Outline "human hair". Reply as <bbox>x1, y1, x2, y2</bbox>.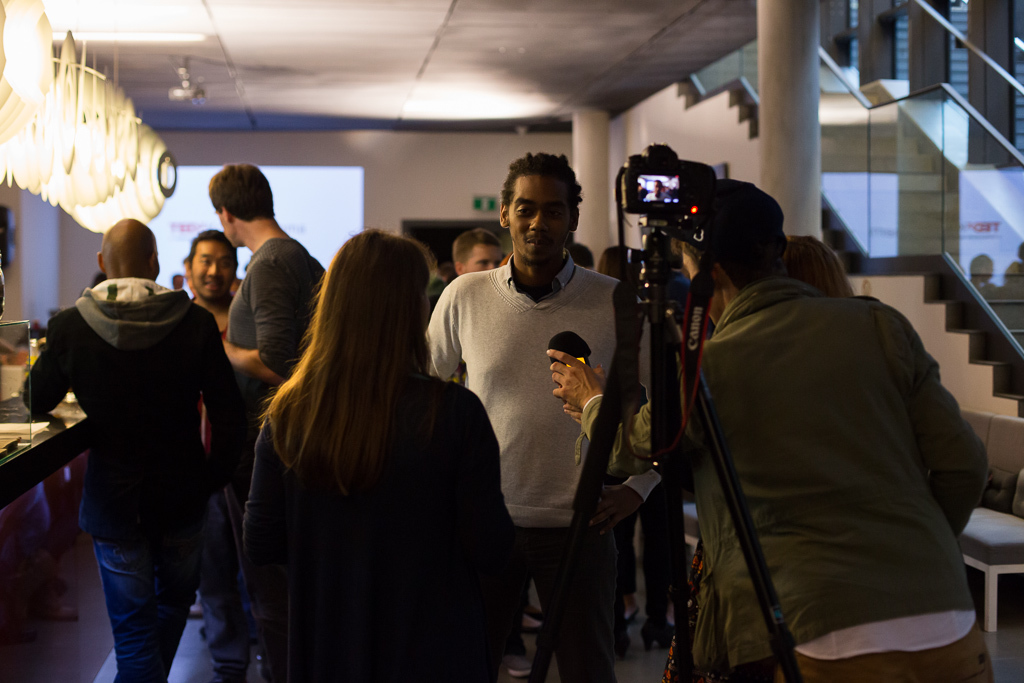
<bbox>595, 244, 634, 278</bbox>.
